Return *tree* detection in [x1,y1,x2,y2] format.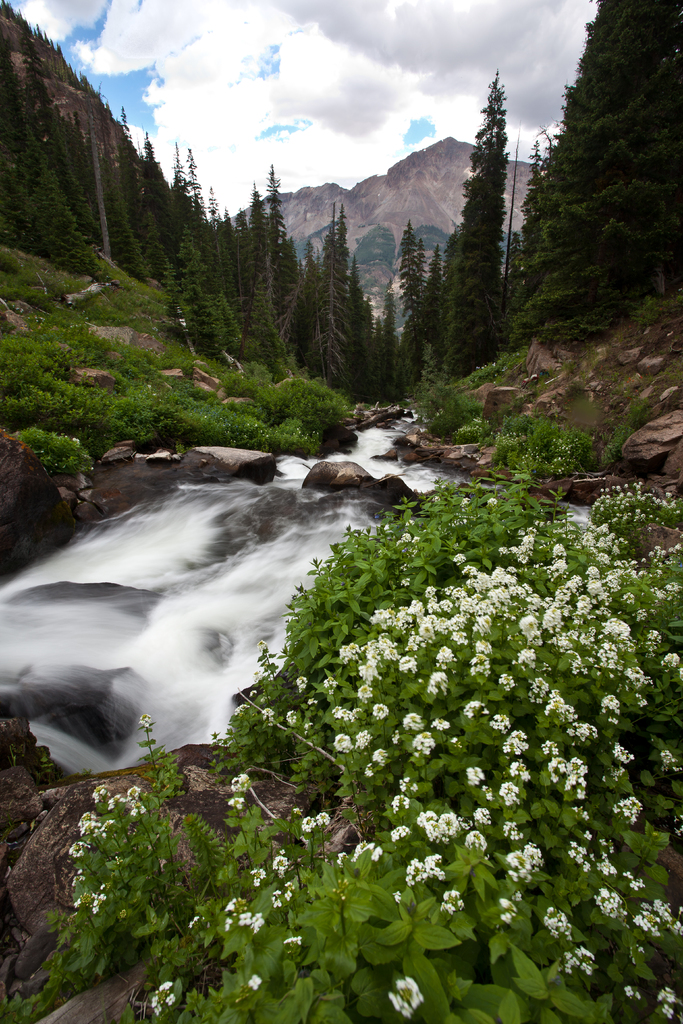
[500,0,682,330].
